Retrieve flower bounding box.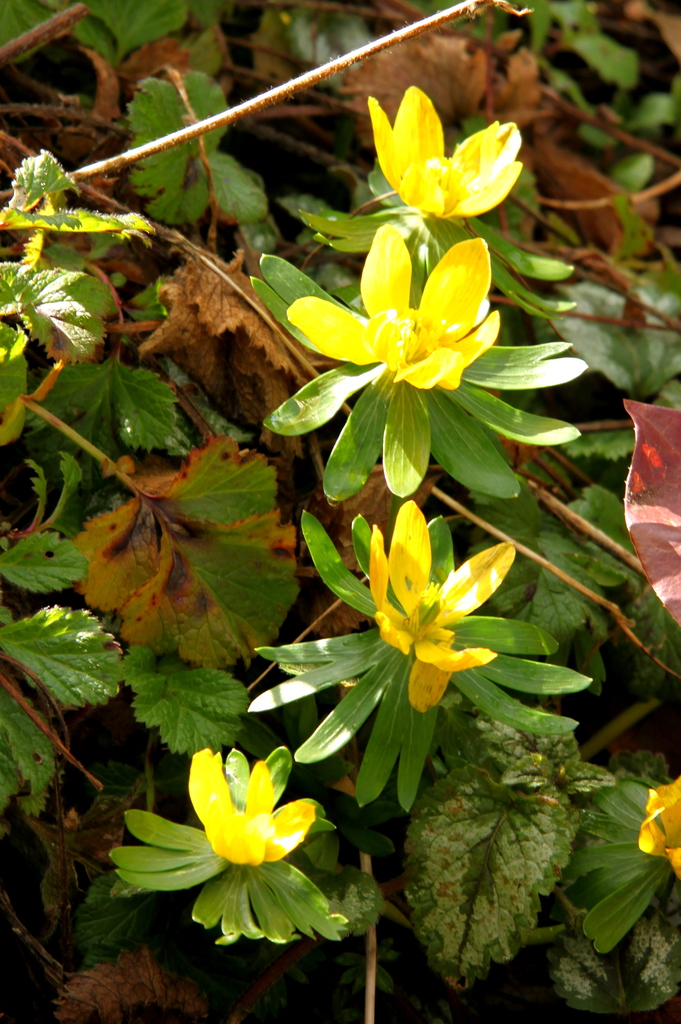
Bounding box: <bbox>636, 778, 680, 888</bbox>.
